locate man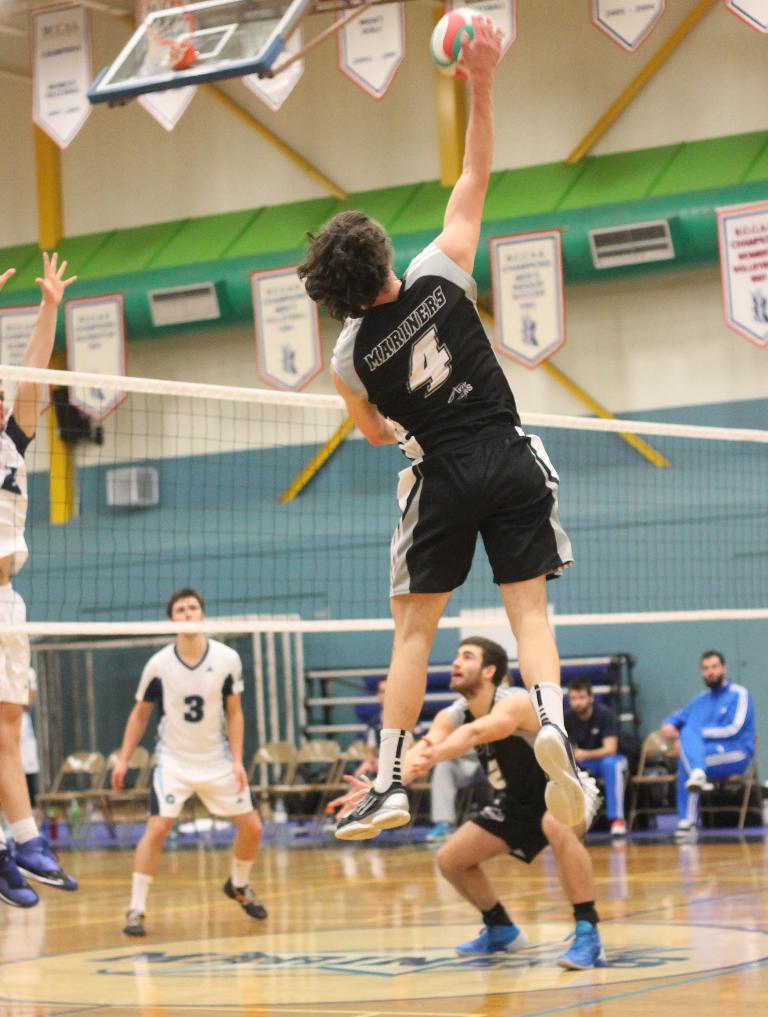
[left=104, top=580, right=284, bottom=922]
